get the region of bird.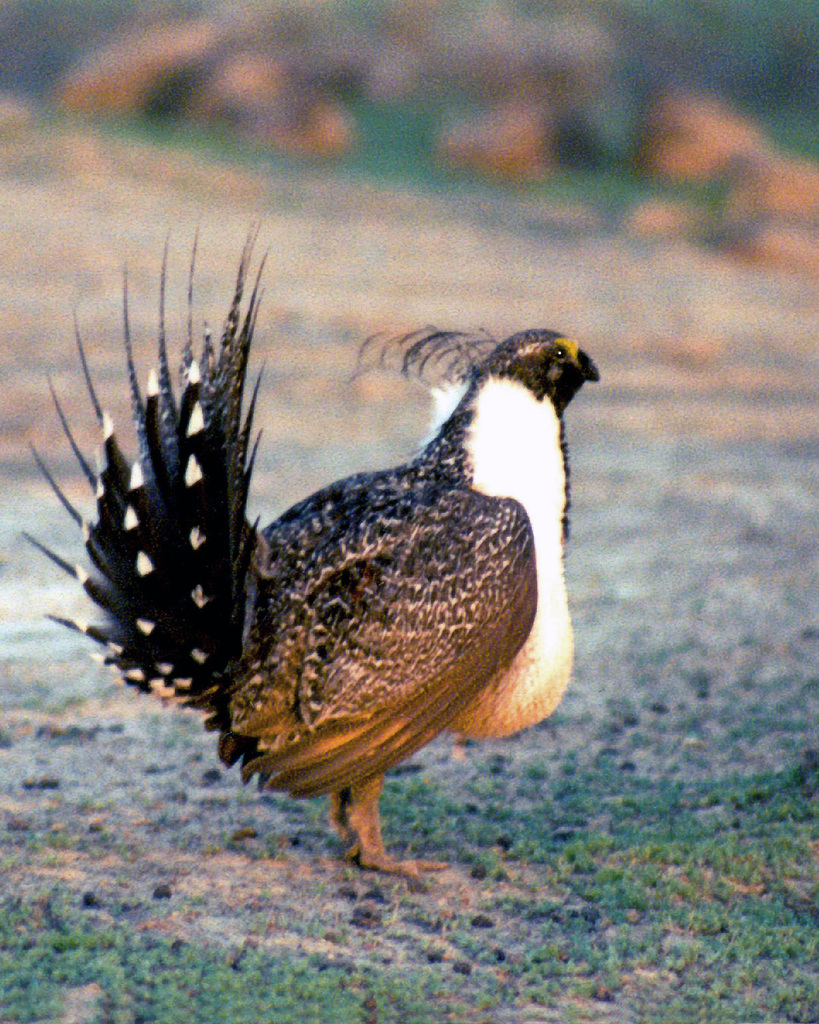
box(34, 261, 613, 889).
